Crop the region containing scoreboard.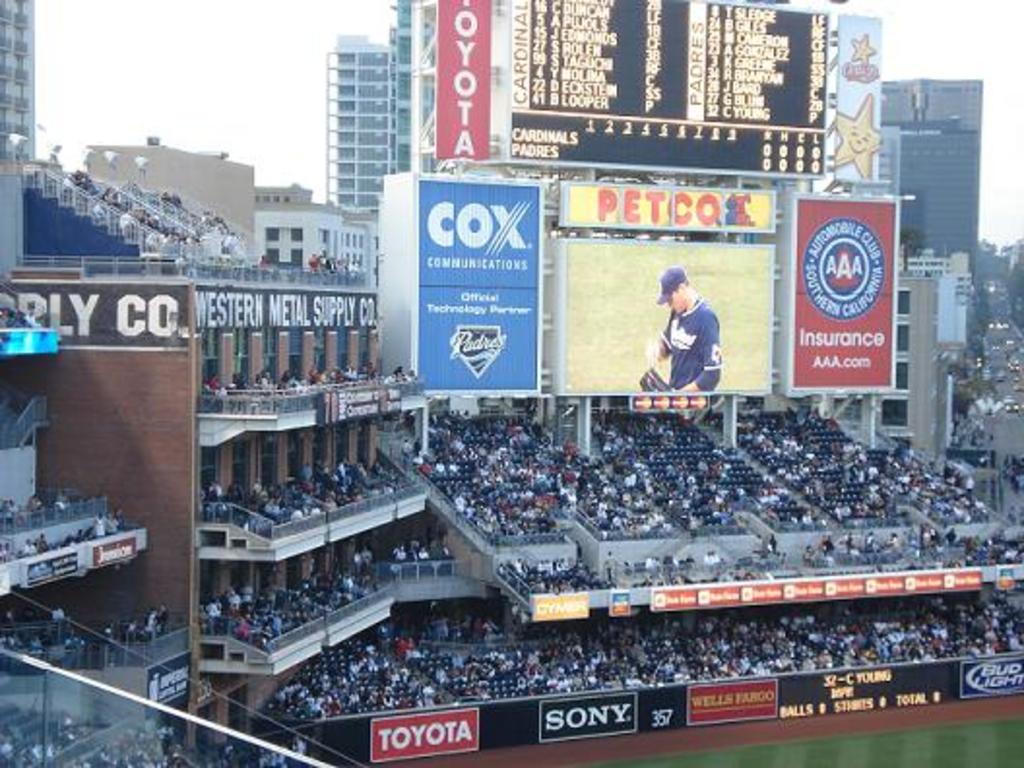
Crop region: 413 0 882 182.
